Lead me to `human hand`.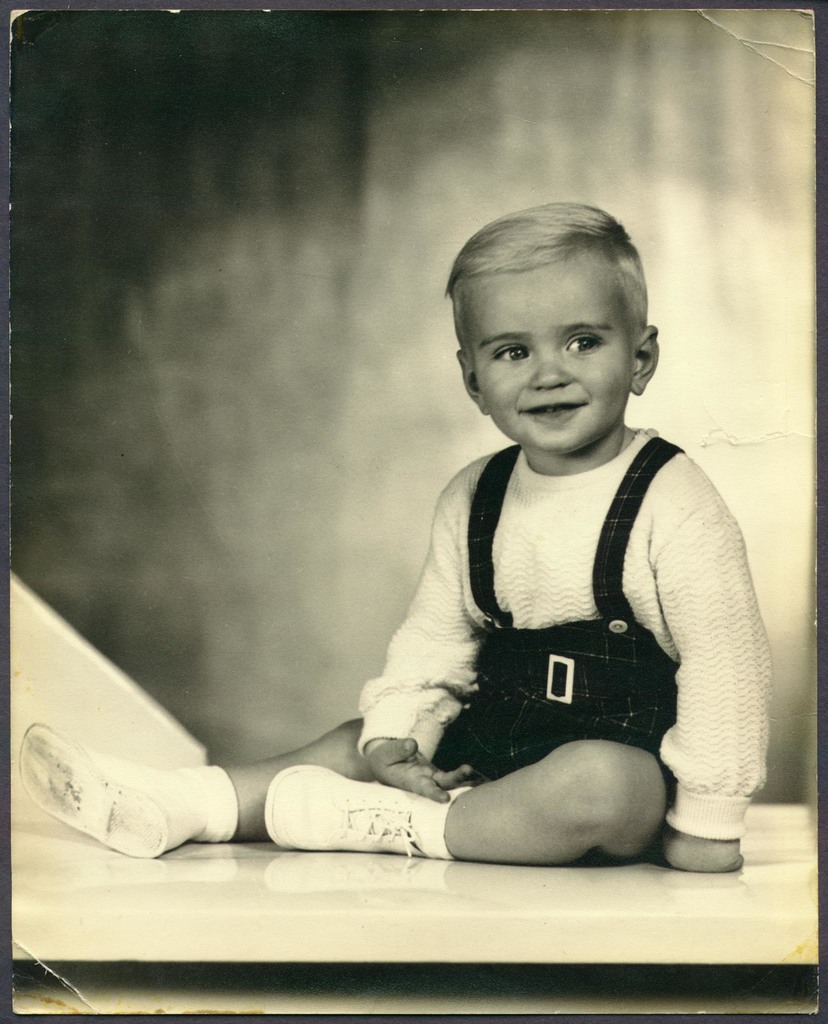
Lead to <region>662, 830, 745, 874</region>.
